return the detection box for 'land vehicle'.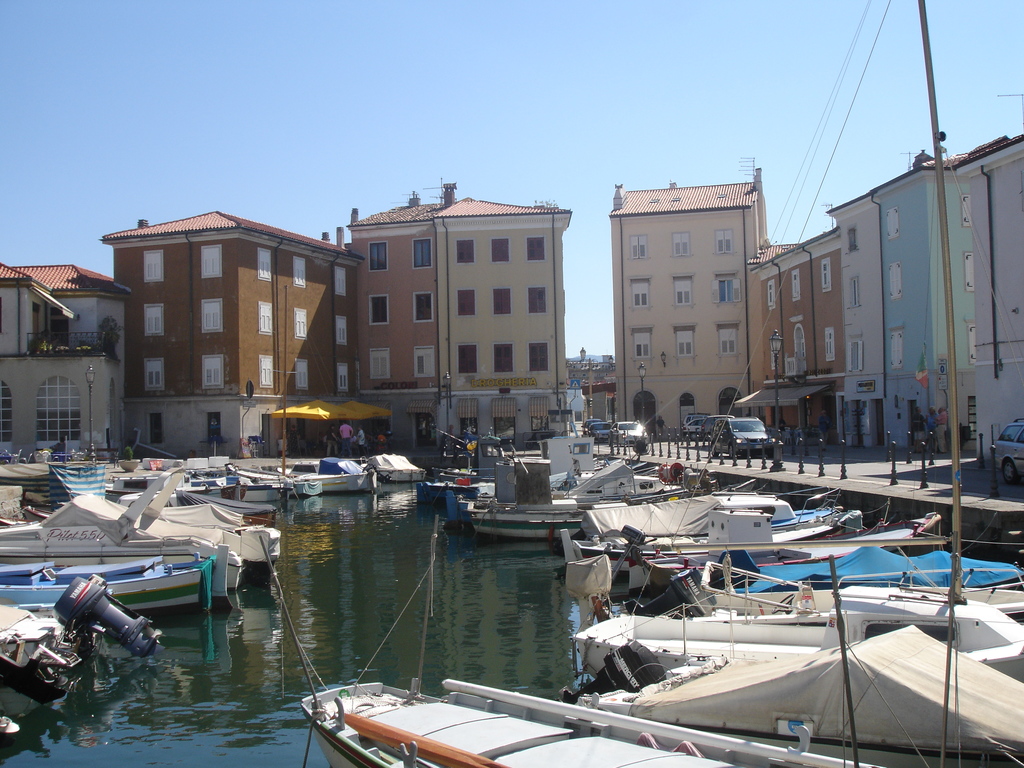
[x1=701, y1=415, x2=735, y2=442].
